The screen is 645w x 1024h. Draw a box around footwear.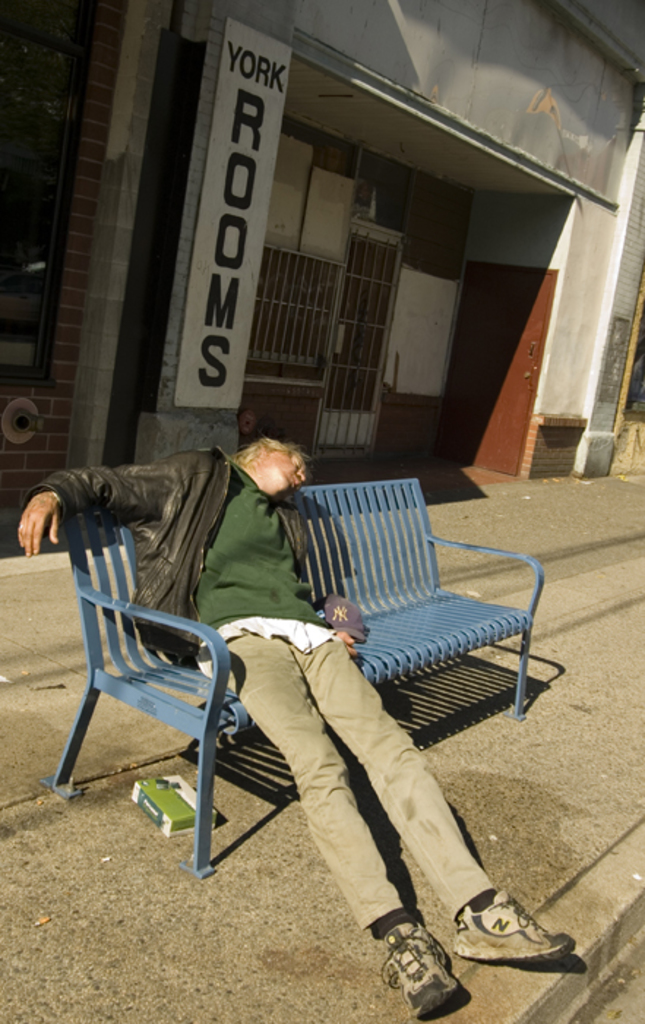
<region>377, 913, 464, 1017</region>.
